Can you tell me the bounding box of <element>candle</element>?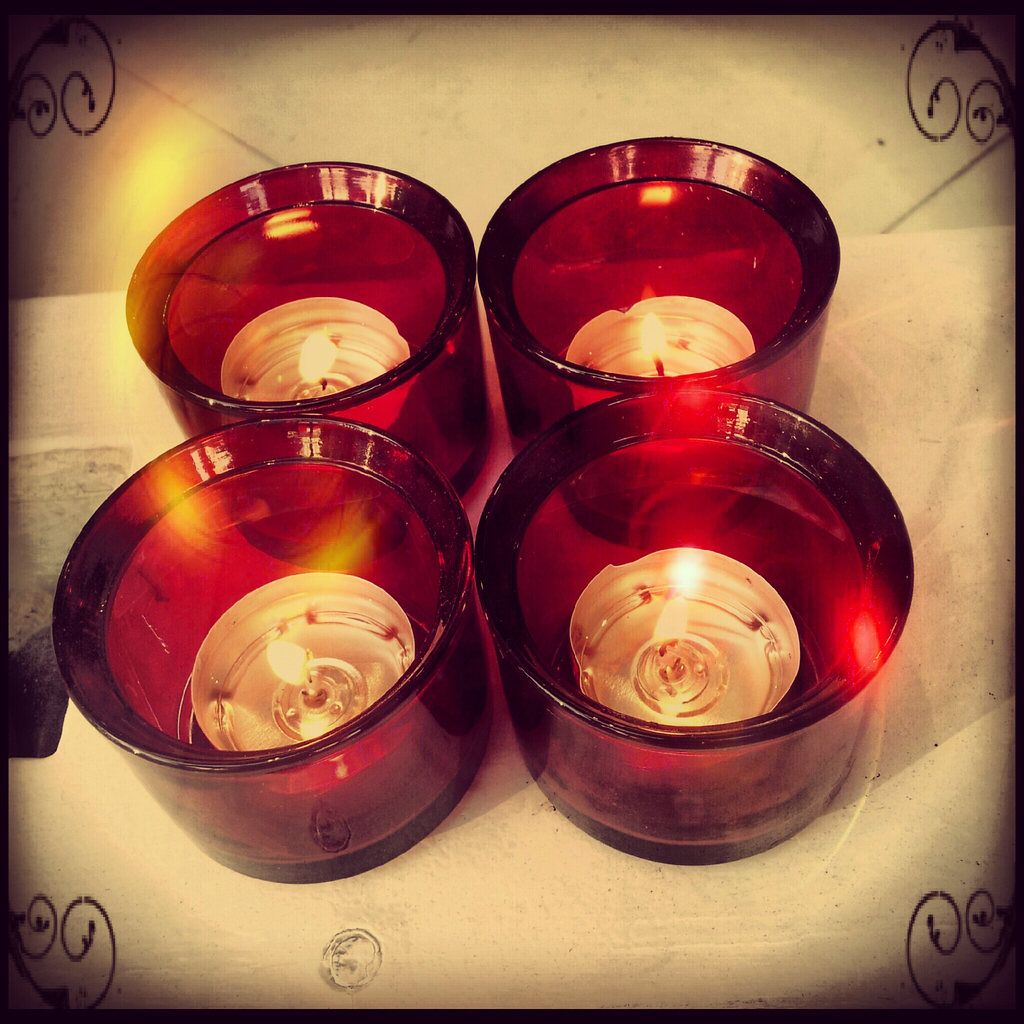
x1=571 y1=547 x2=803 y2=738.
